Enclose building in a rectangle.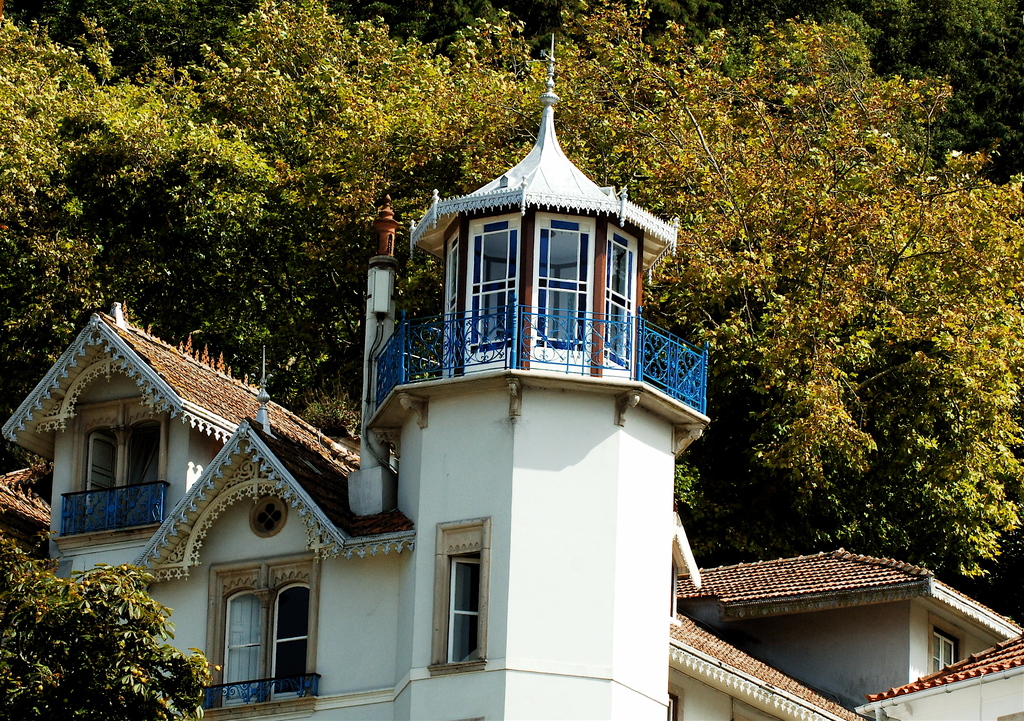
0/32/1023/720.
